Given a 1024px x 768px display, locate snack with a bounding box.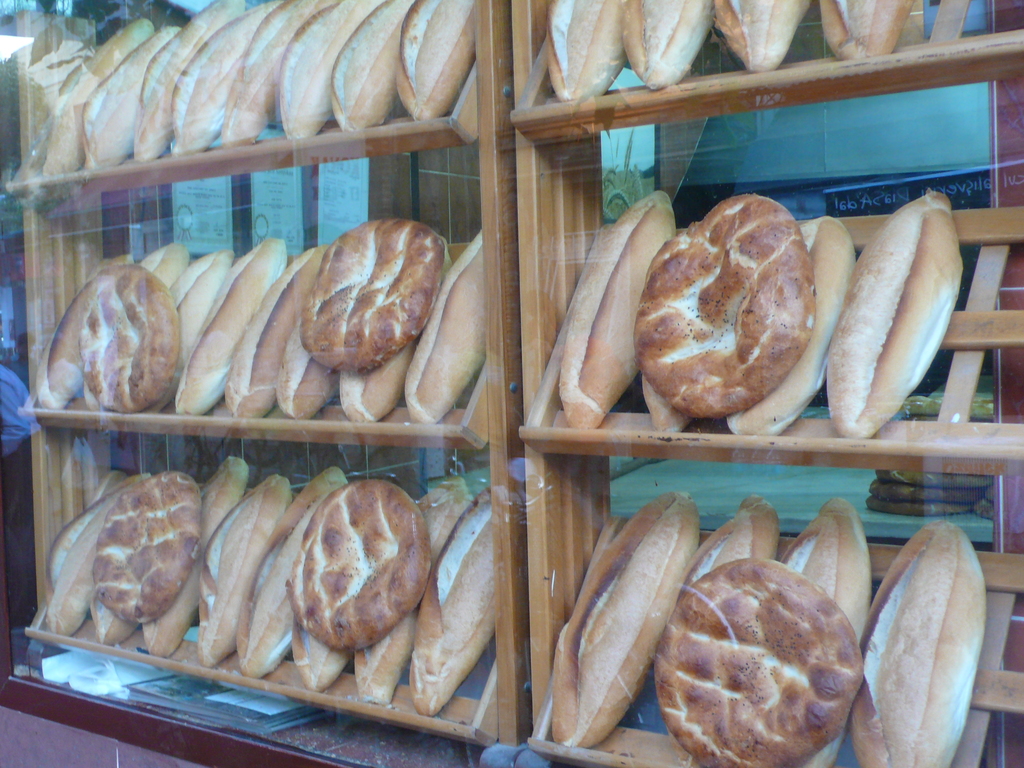
Located: region(92, 470, 196, 620).
